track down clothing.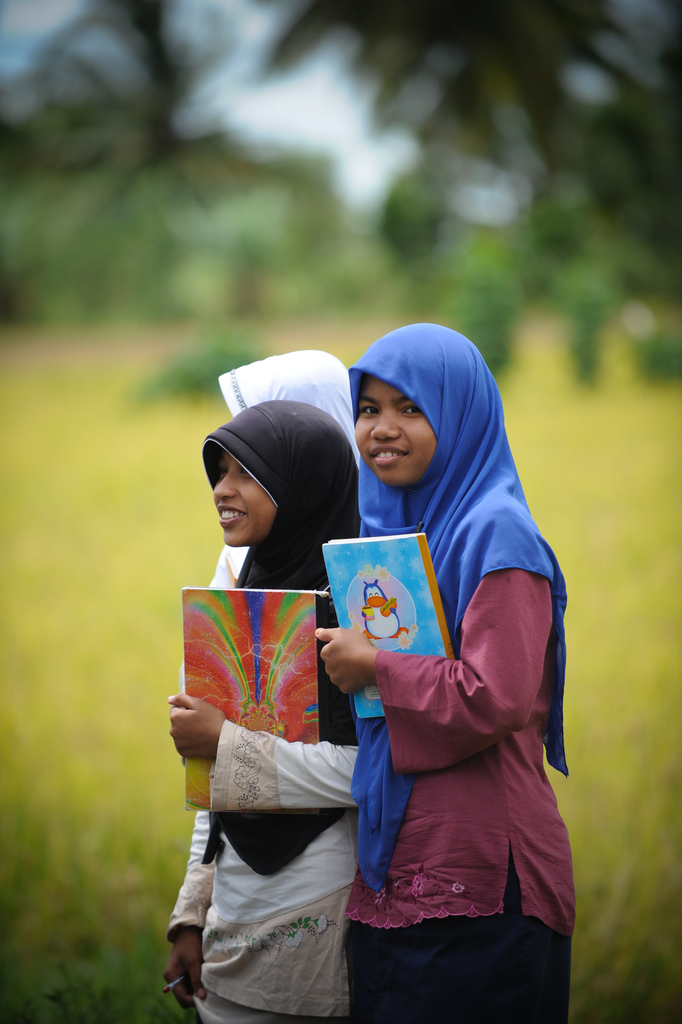
Tracked to pyautogui.locateOnScreen(160, 400, 363, 1023).
